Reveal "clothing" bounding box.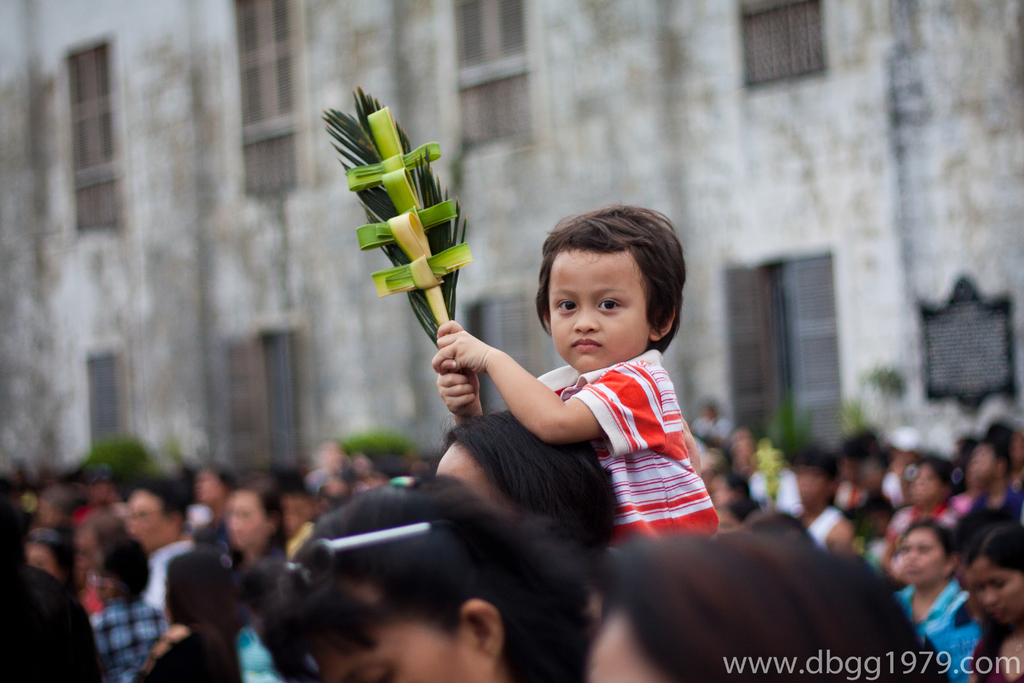
Revealed: [x1=86, y1=594, x2=177, y2=682].
